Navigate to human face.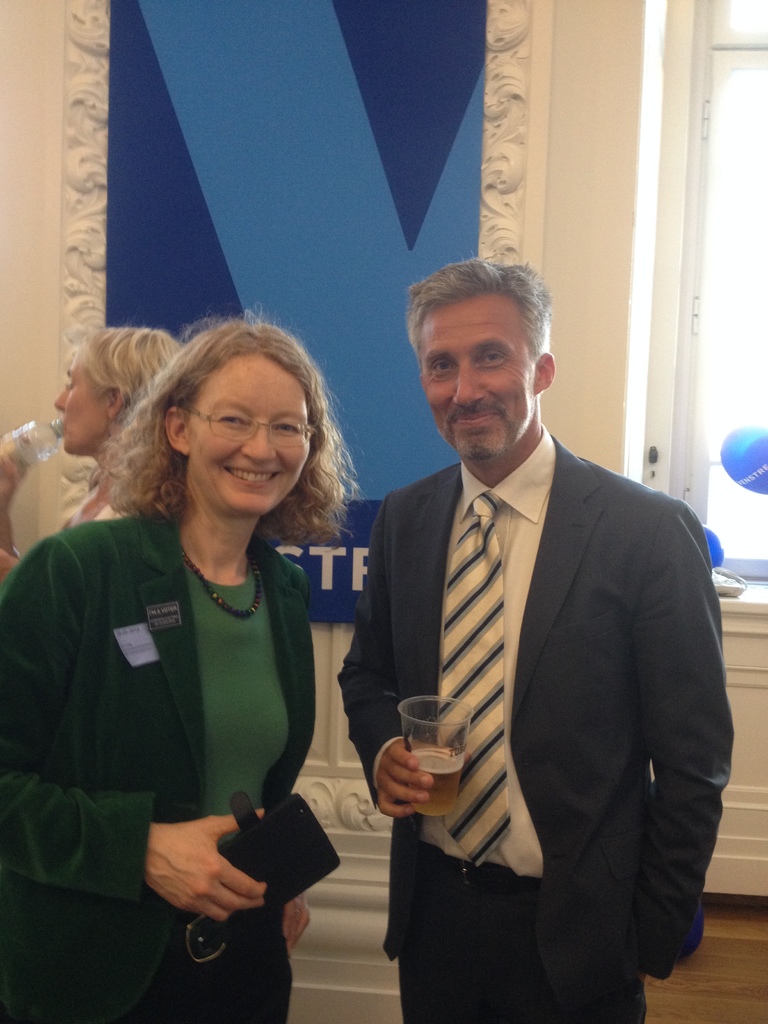
Navigation target: crop(179, 349, 310, 510).
